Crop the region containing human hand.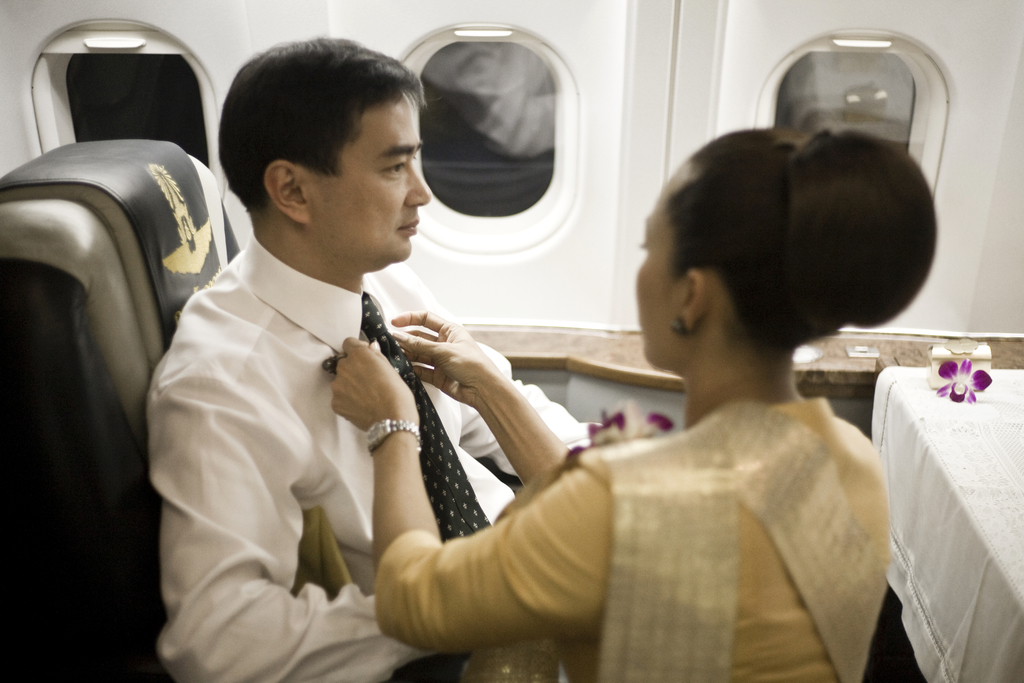
Crop region: <box>331,336,416,432</box>.
